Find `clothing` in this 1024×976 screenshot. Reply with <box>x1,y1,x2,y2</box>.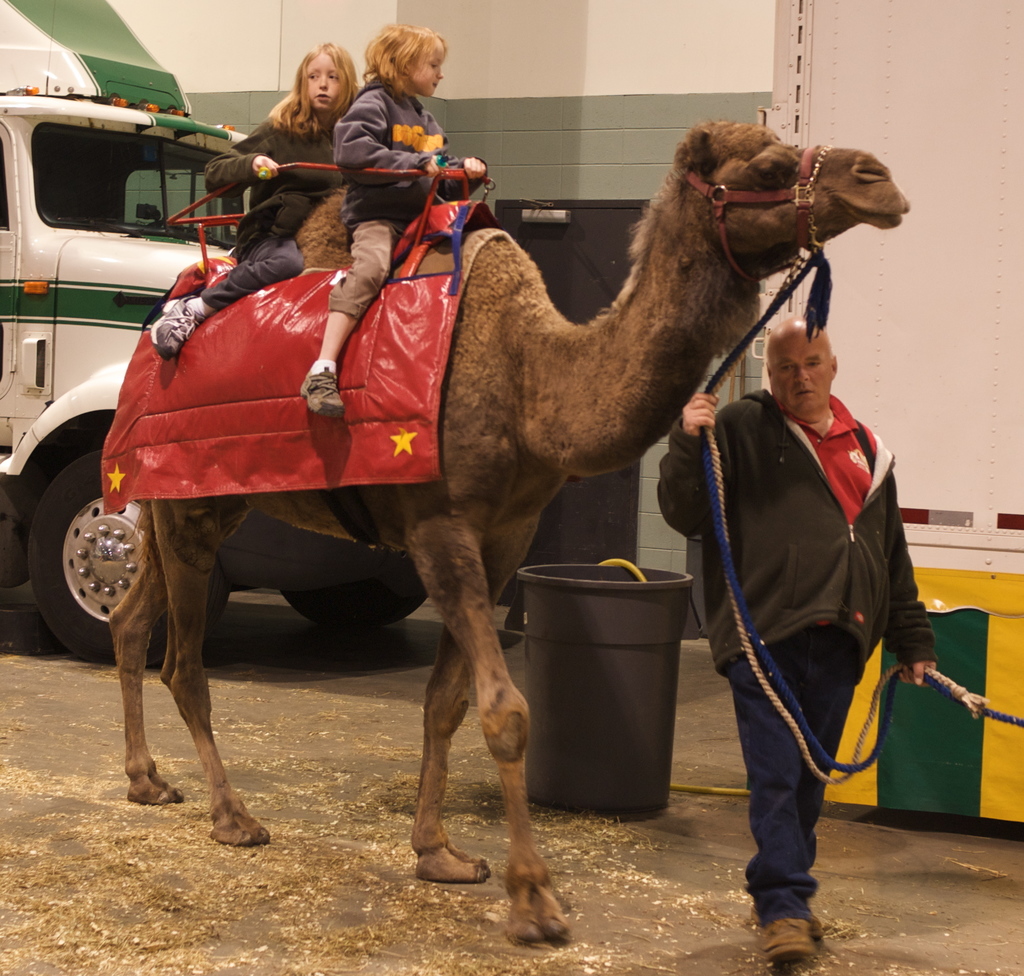
<box>199,94,341,314</box>.
